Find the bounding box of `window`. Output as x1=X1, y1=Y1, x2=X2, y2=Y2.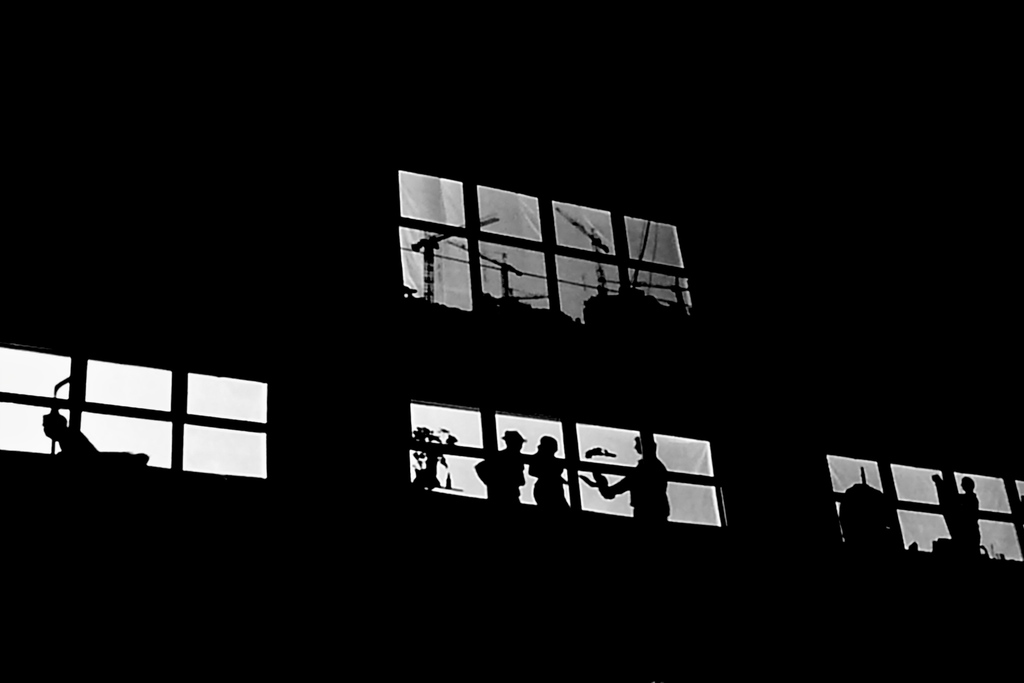
x1=404, y1=391, x2=749, y2=552.
